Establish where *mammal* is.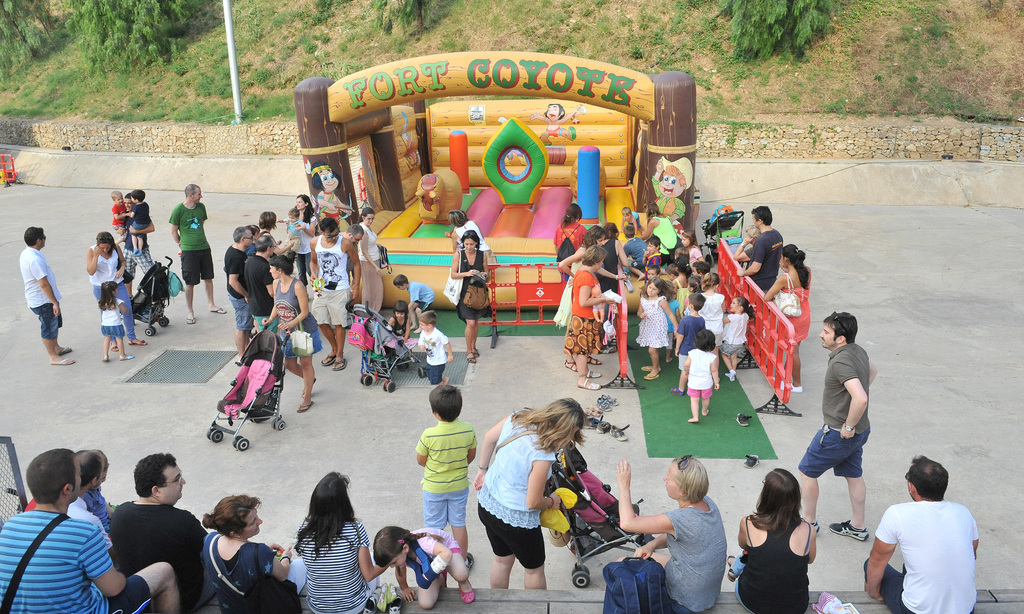
Established at crop(449, 229, 488, 364).
